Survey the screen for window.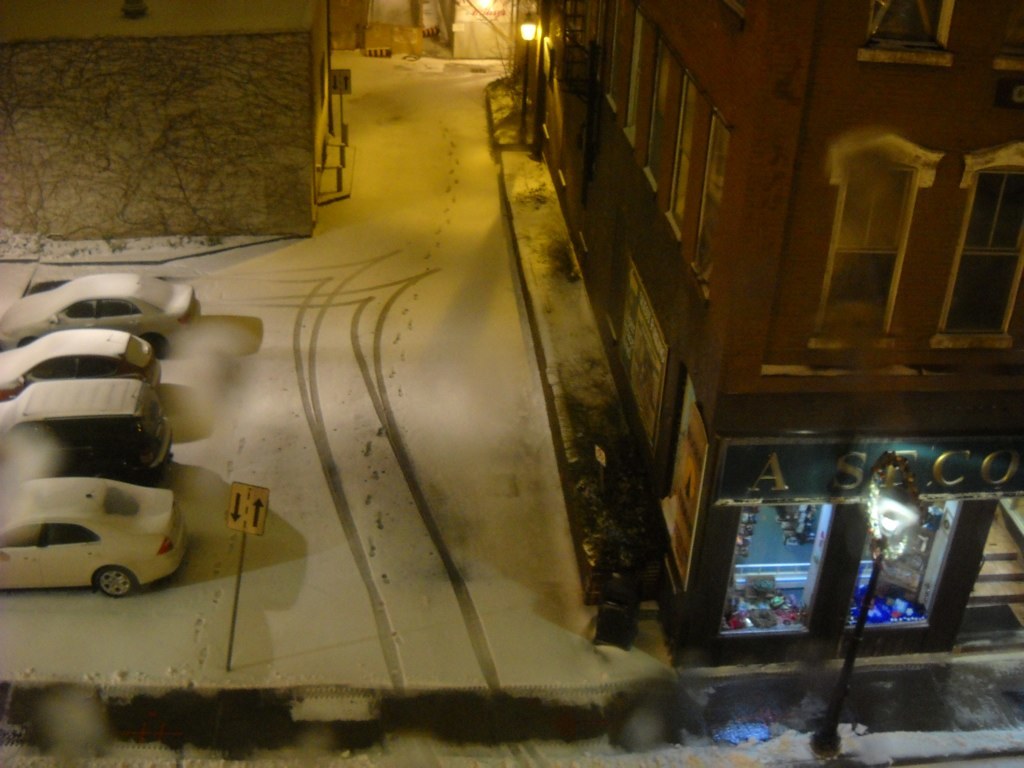
Survey found: l=642, t=40, r=682, b=199.
